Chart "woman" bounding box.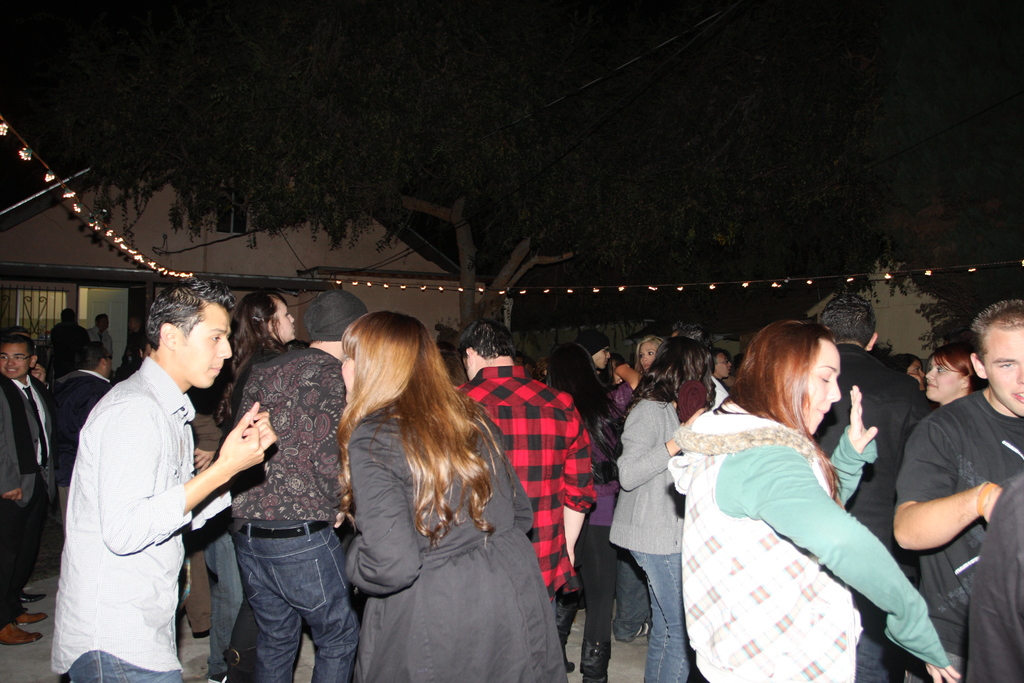
Charted: {"x1": 605, "y1": 328, "x2": 721, "y2": 682}.
